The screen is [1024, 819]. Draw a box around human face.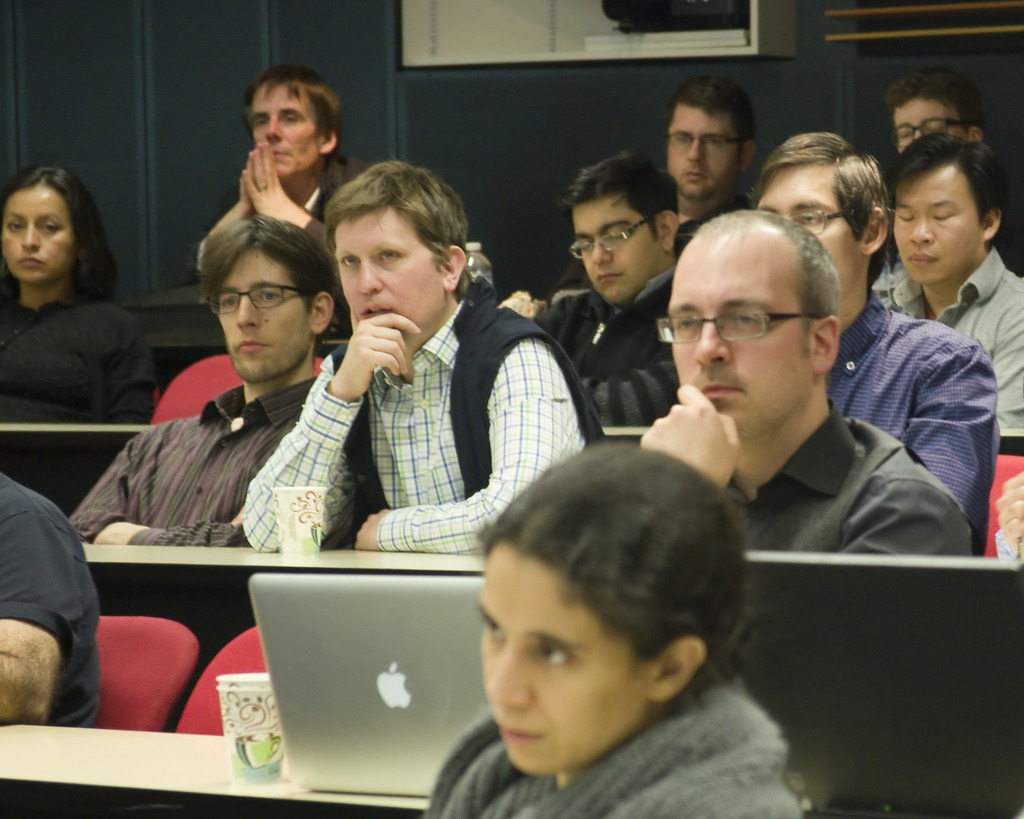
crop(339, 212, 450, 340).
